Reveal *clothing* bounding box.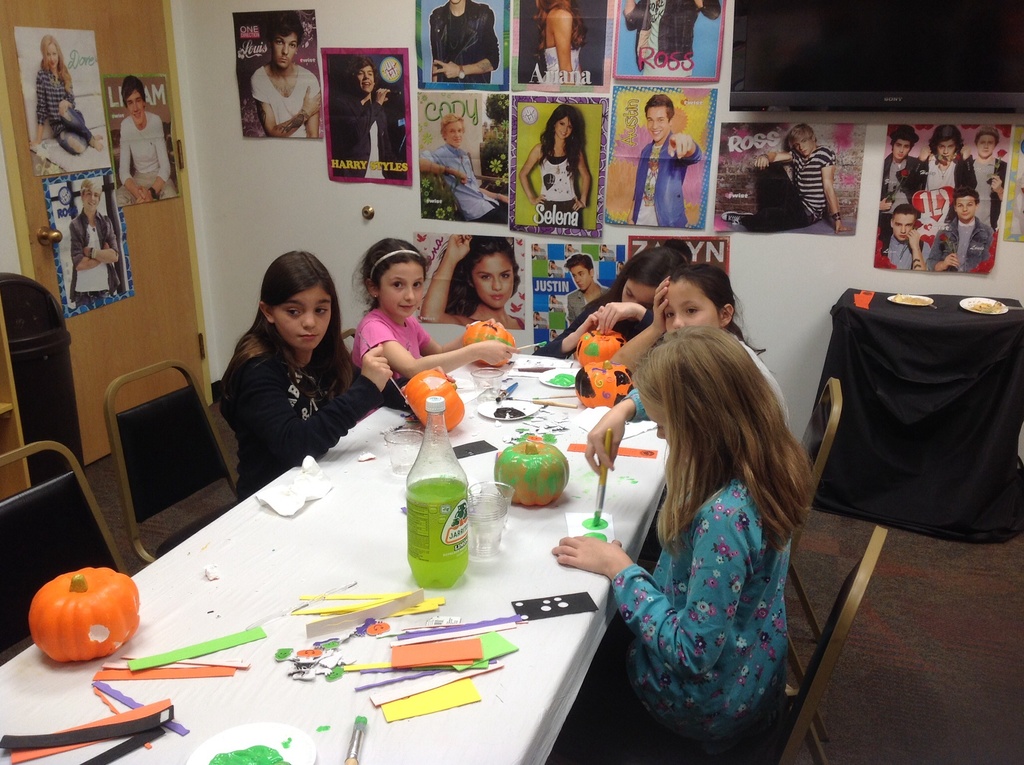
Revealed: BBox(539, 149, 582, 227).
